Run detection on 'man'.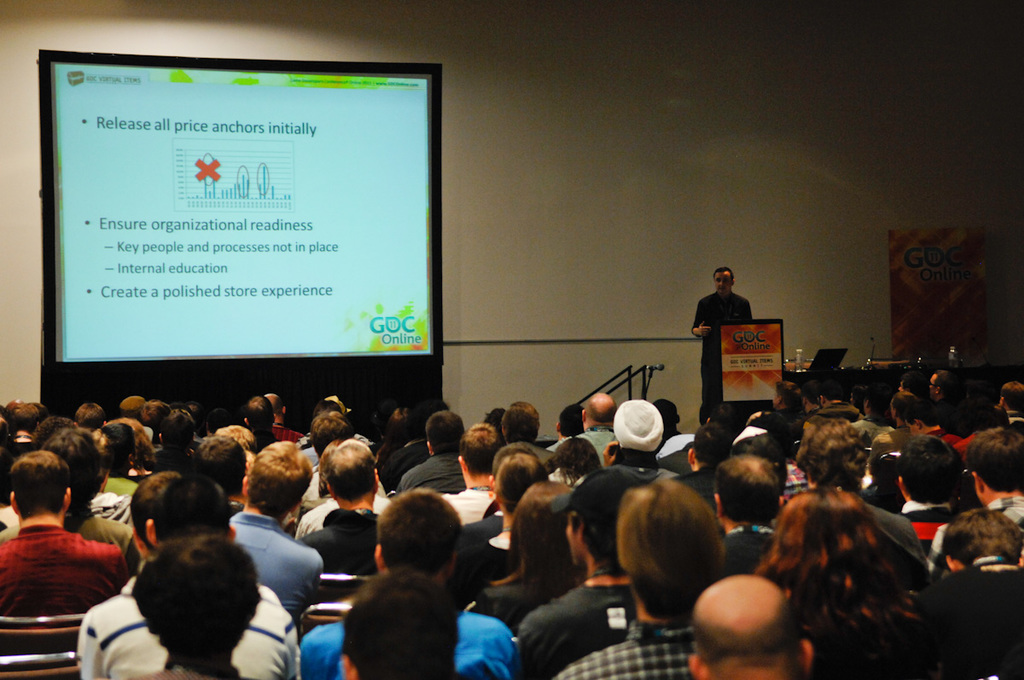
Result: 79 474 294 679.
